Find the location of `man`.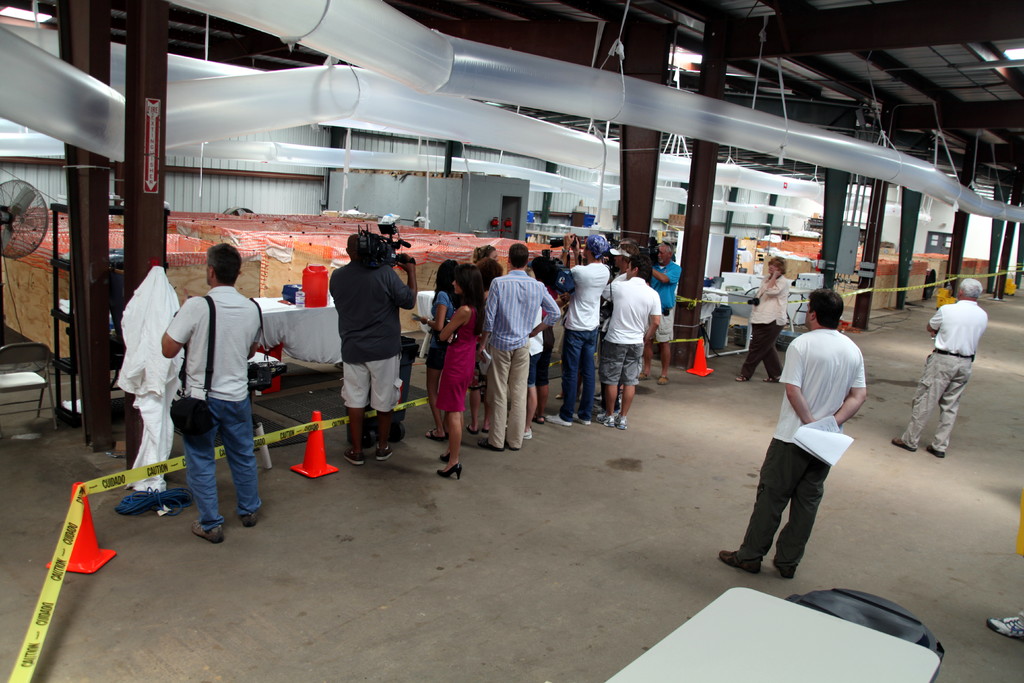
Location: box(481, 243, 560, 449).
